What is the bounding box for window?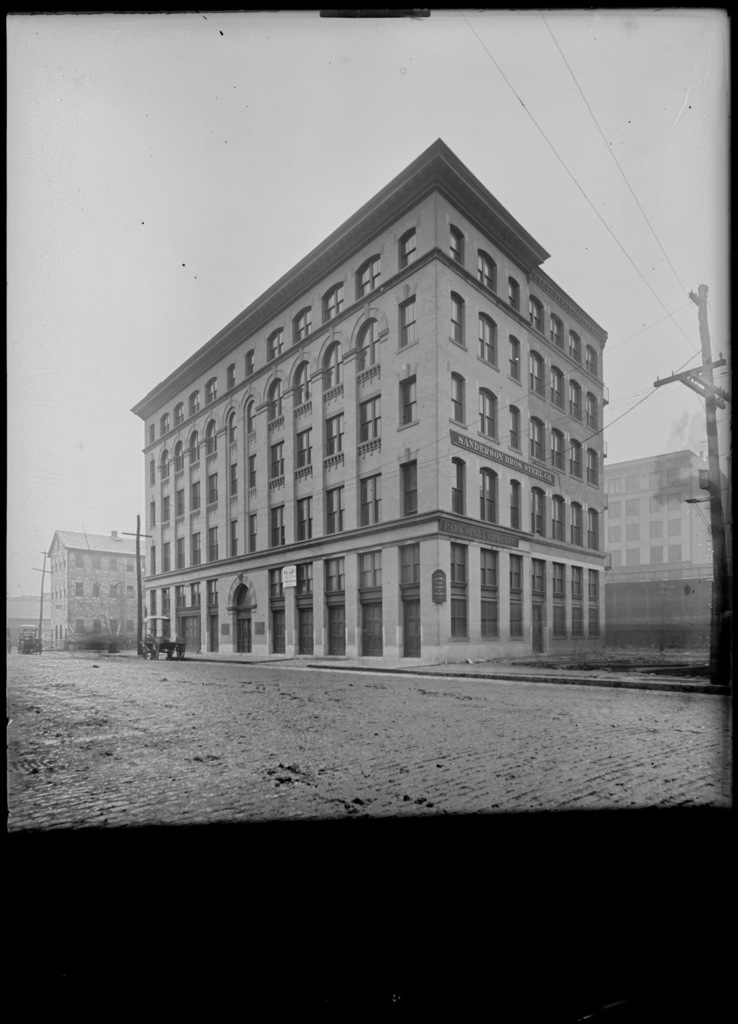
293:497:314:543.
